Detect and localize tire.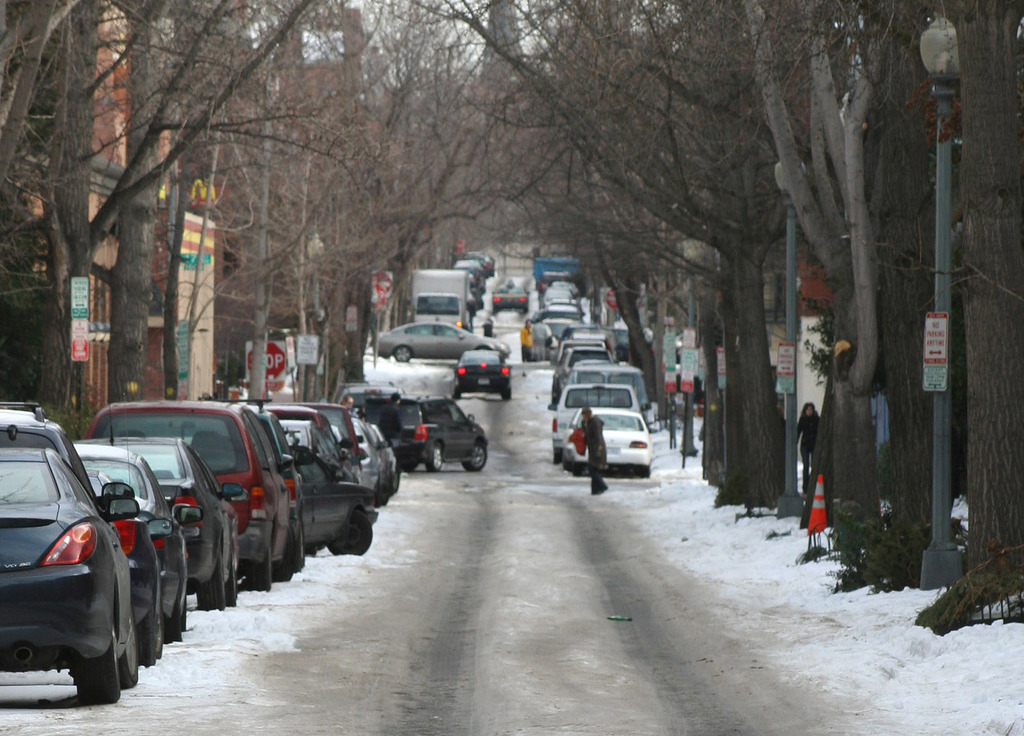
Localized at left=423, top=442, right=444, bottom=470.
